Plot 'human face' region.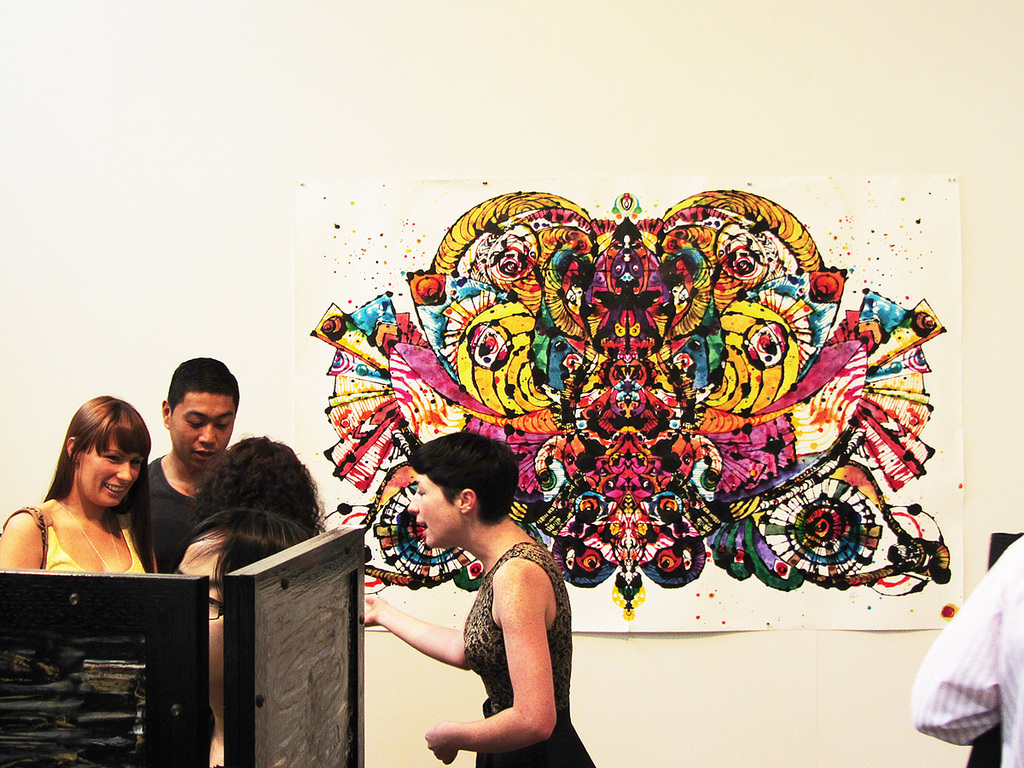
Plotted at l=165, t=382, r=234, b=471.
